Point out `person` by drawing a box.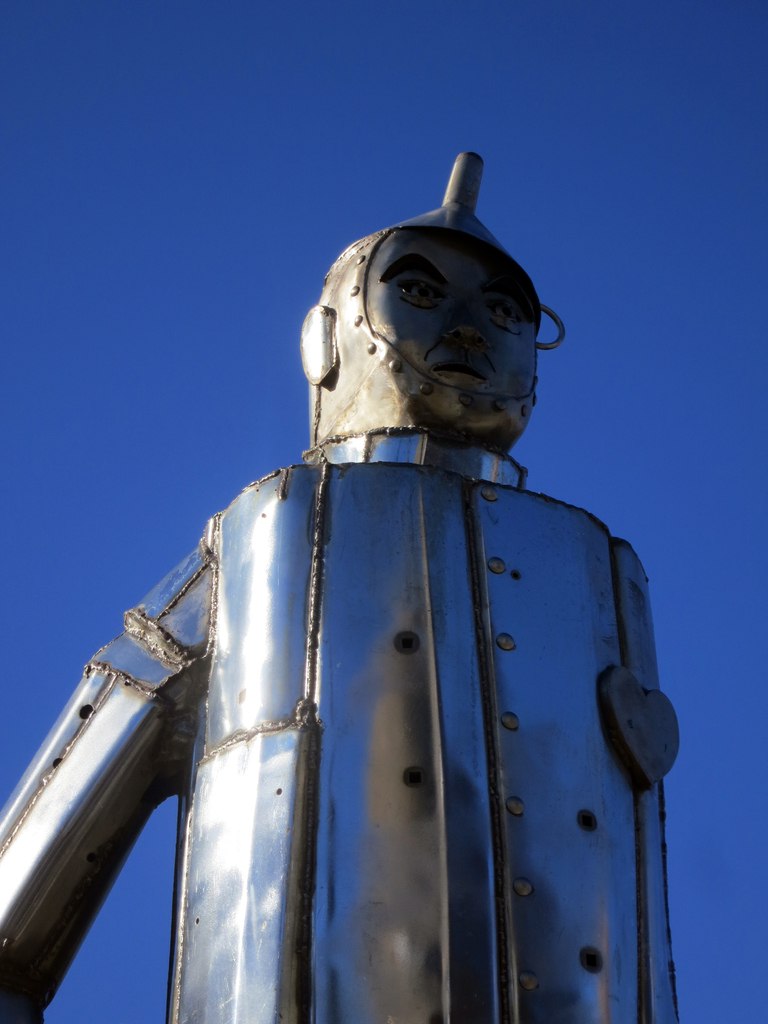
[0, 196, 678, 1023].
